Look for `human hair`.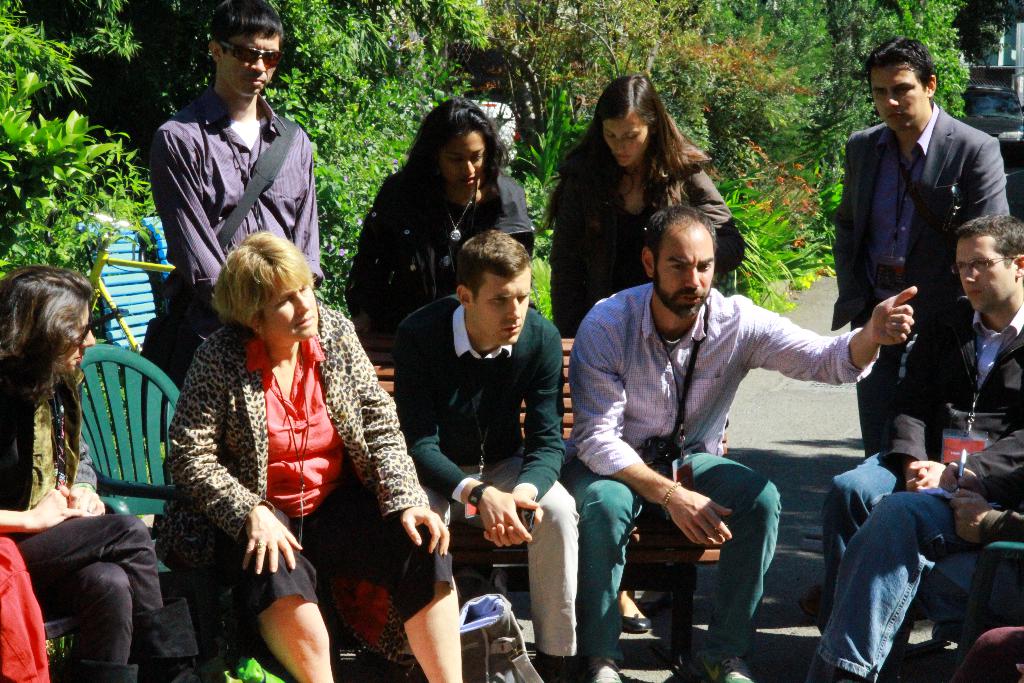
Found: x1=4 y1=265 x2=83 y2=451.
